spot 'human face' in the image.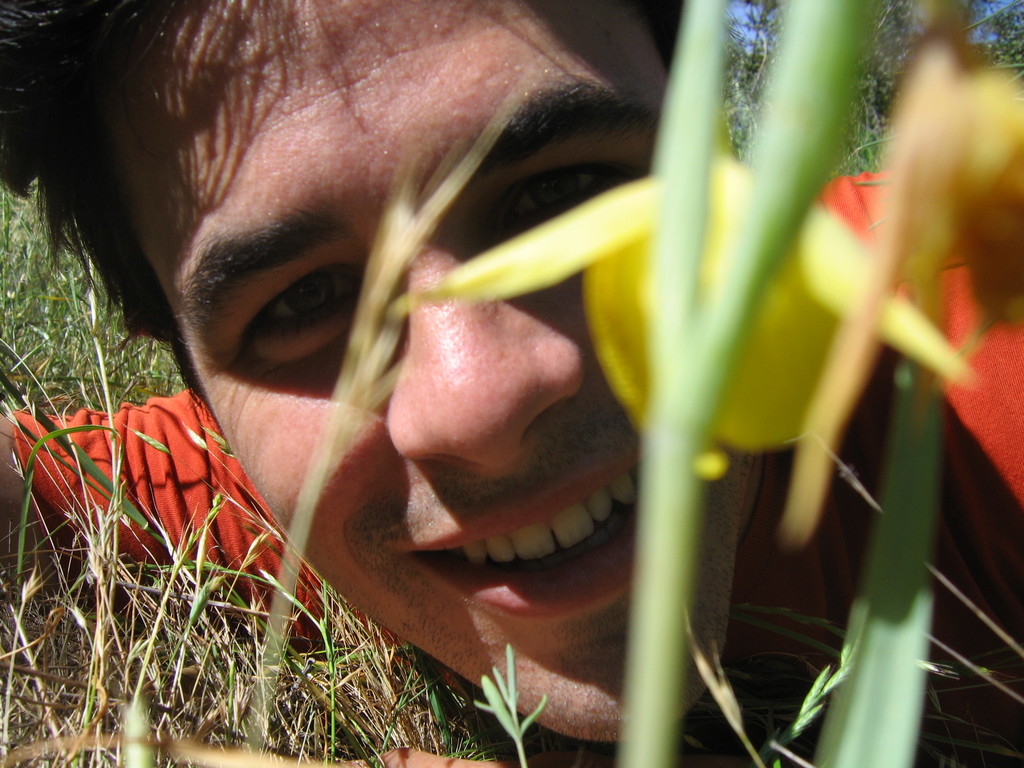
'human face' found at Rect(109, 0, 765, 742).
